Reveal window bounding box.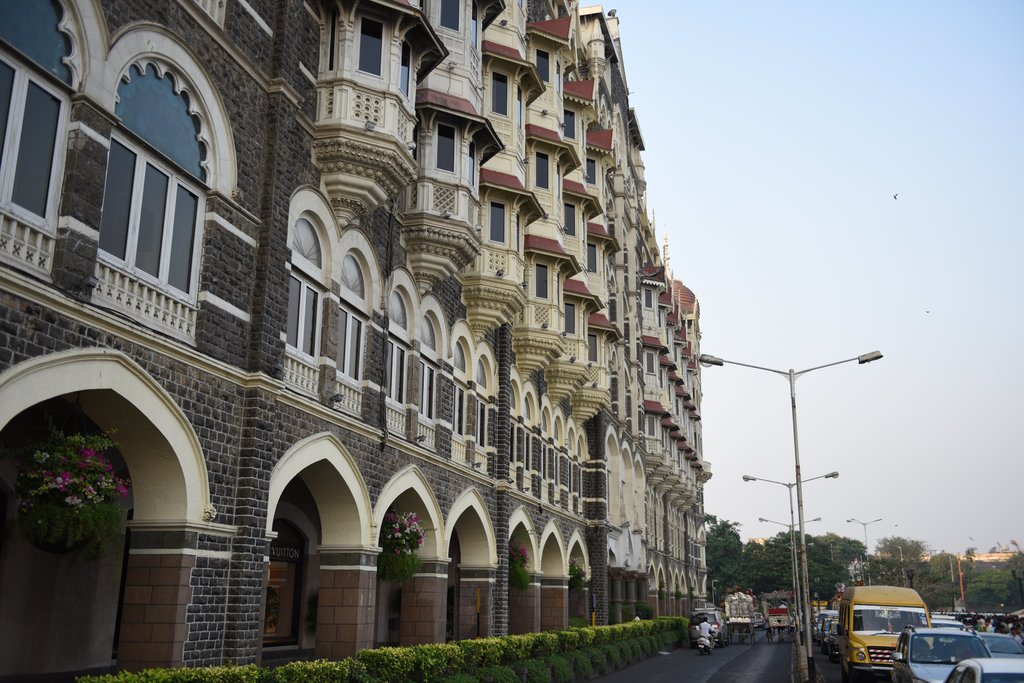
Revealed: l=492, t=68, r=504, b=125.
